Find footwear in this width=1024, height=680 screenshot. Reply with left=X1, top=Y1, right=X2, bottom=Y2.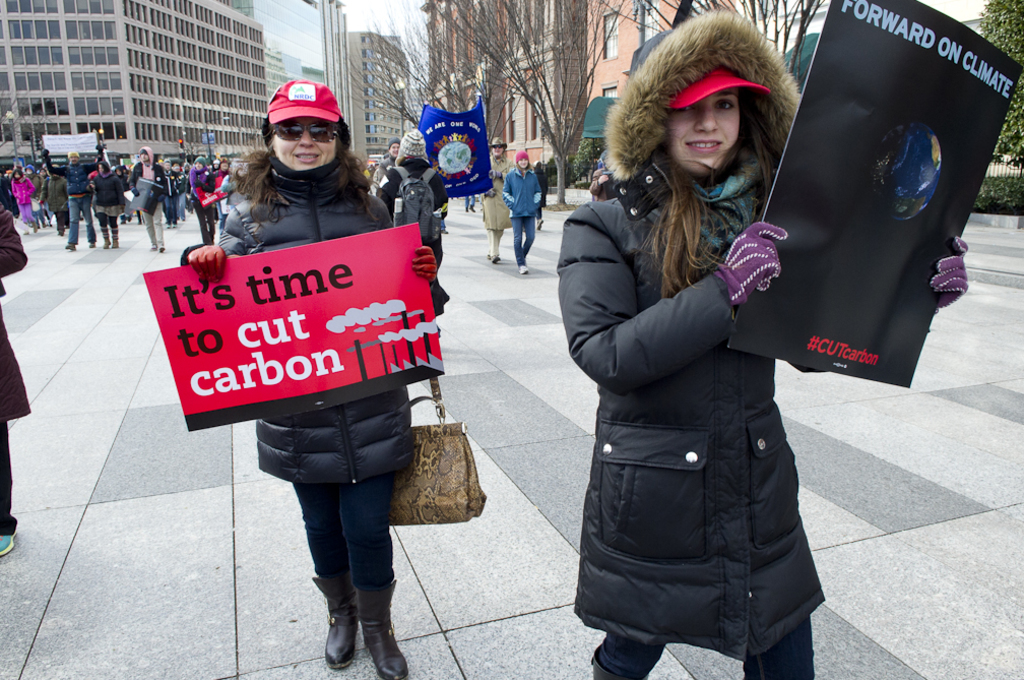
left=101, top=226, right=110, bottom=247.
